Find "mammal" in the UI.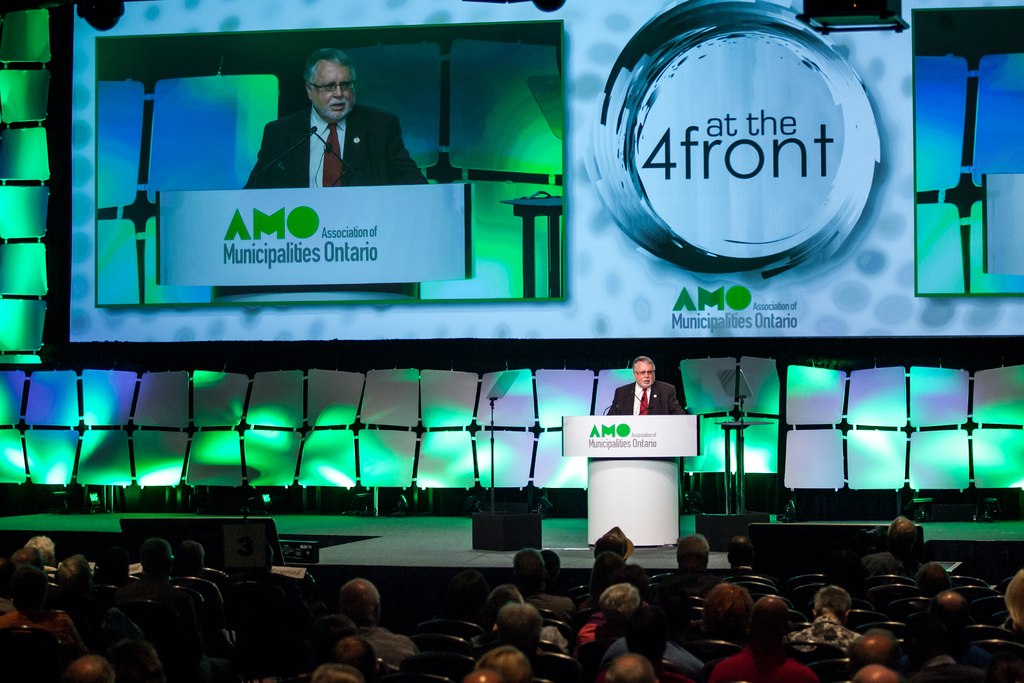
UI element at {"left": 708, "top": 589, "right": 817, "bottom": 680}.
